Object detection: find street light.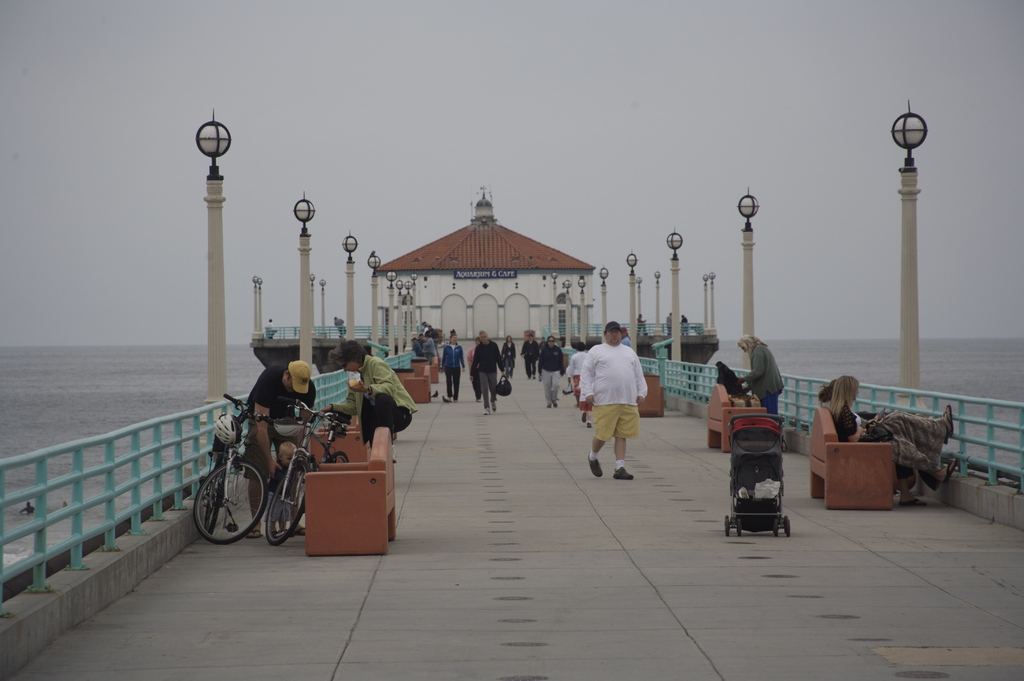
x1=386, y1=267, x2=395, y2=360.
